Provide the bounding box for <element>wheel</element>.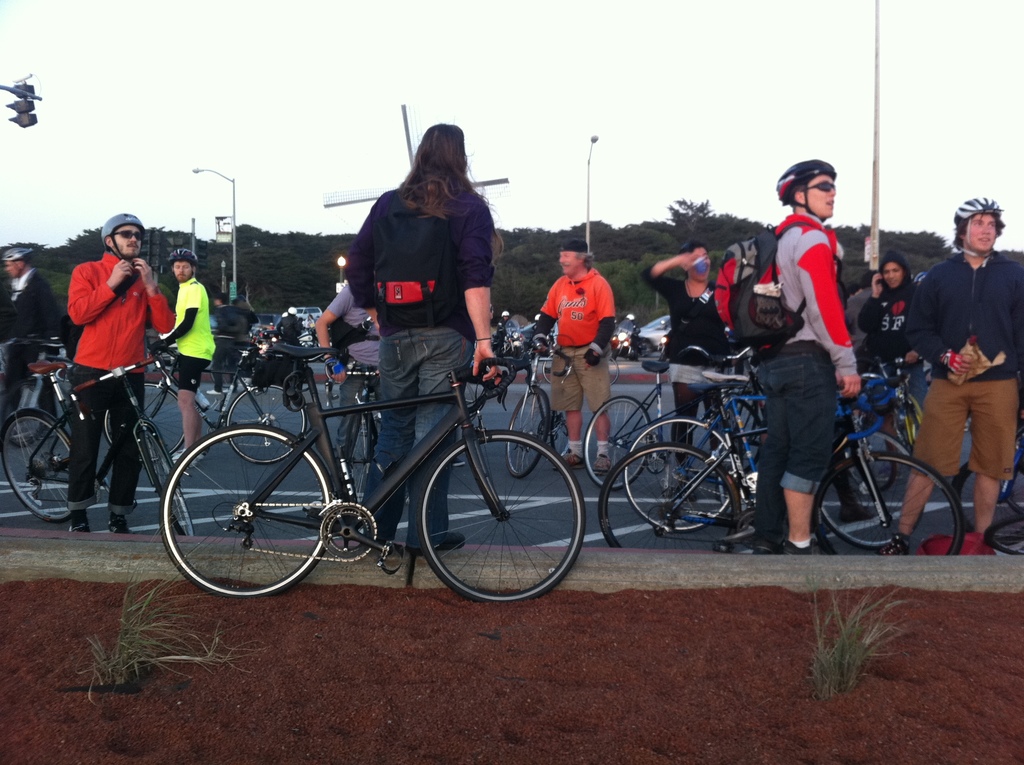
BBox(950, 463, 1023, 556).
